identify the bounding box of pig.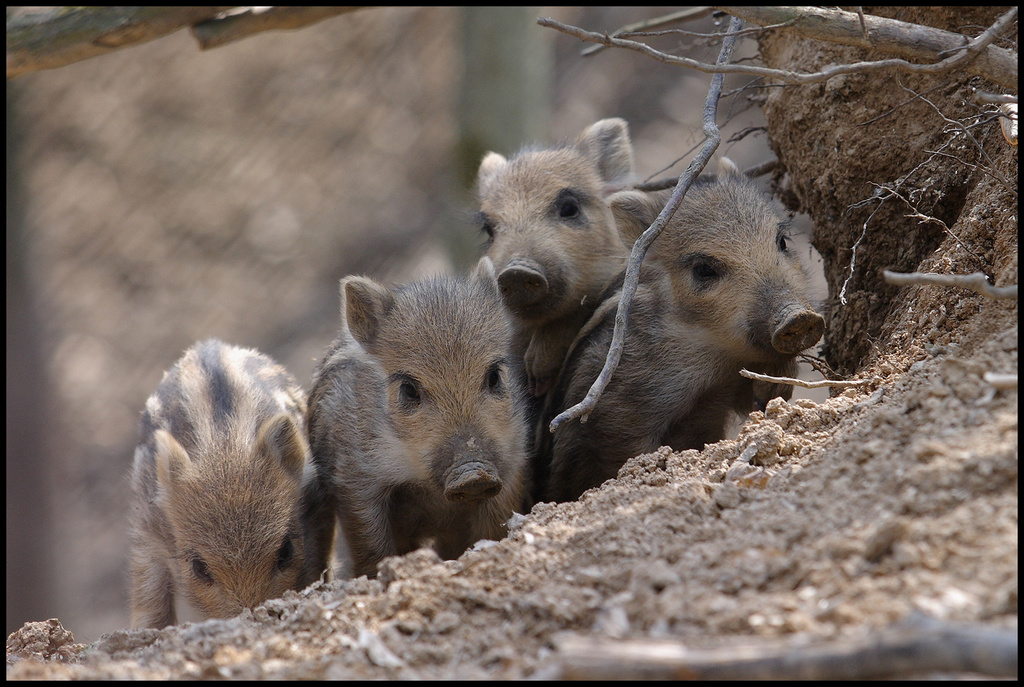
<region>544, 152, 830, 501</region>.
